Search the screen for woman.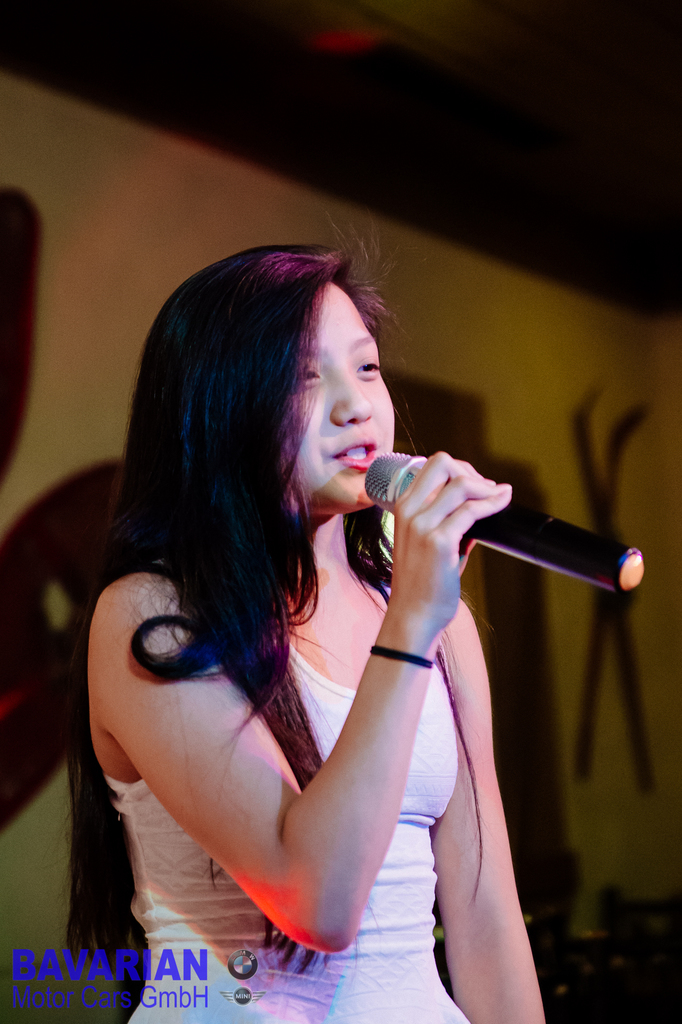
Found at <bbox>45, 207, 604, 1023</bbox>.
